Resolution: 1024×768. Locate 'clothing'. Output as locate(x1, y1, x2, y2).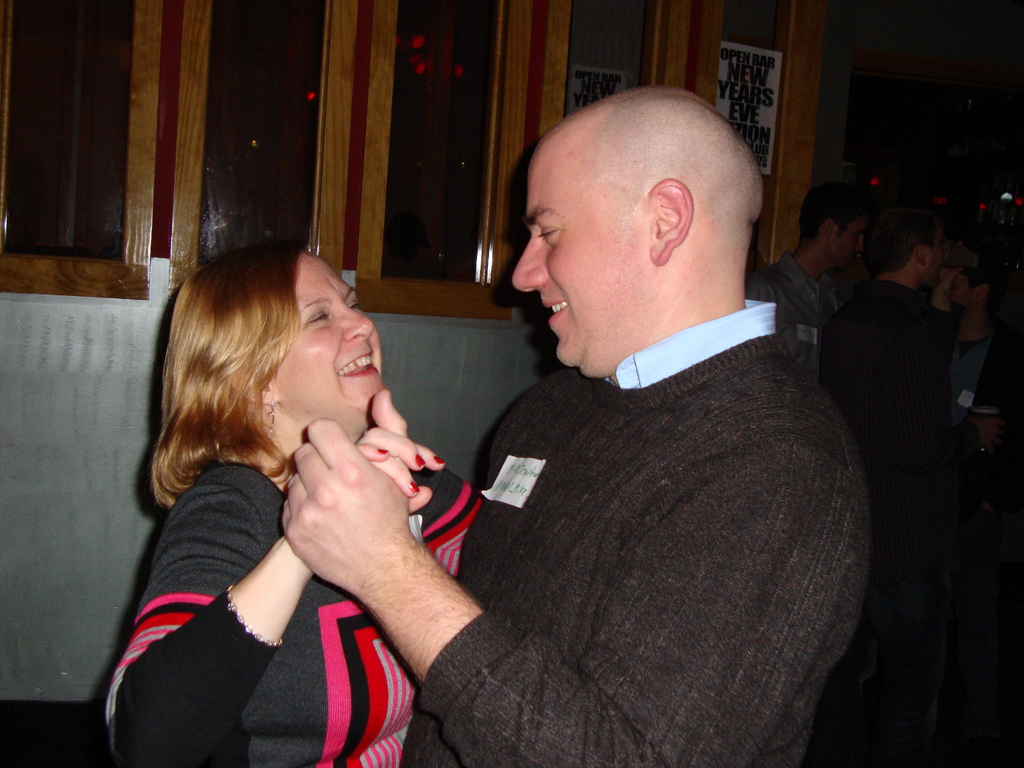
locate(938, 306, 1021, 465).
